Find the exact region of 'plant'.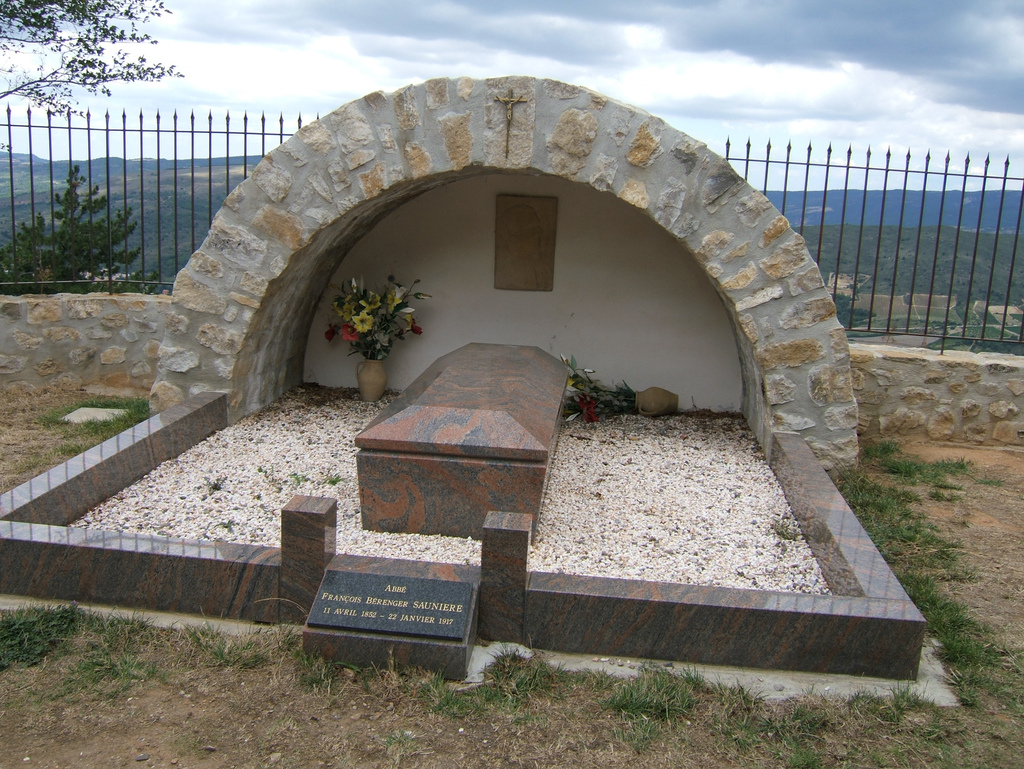
Exact region: (1,598,92,679).
